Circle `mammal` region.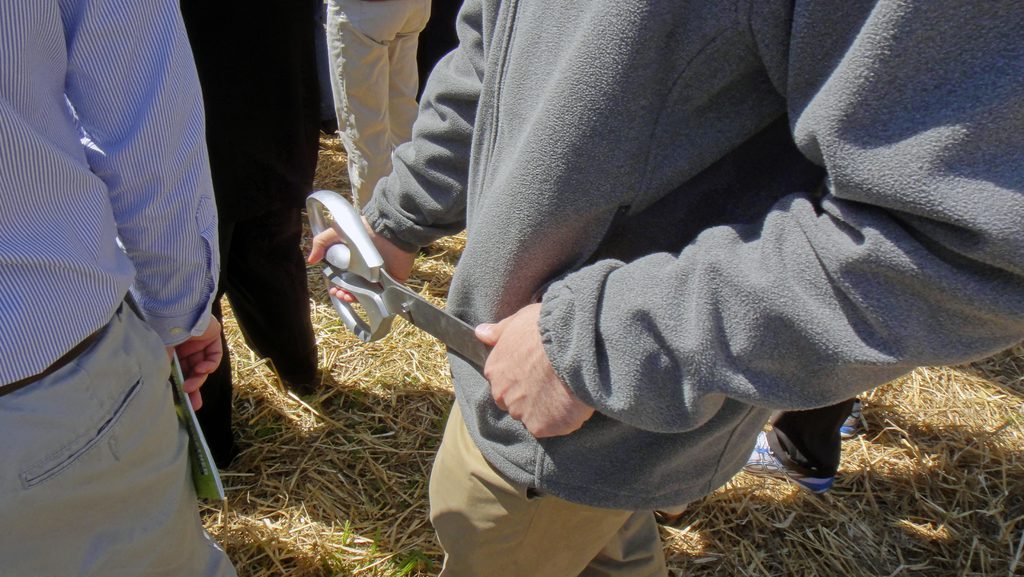
Region: region(195, 1, 322, 473).
